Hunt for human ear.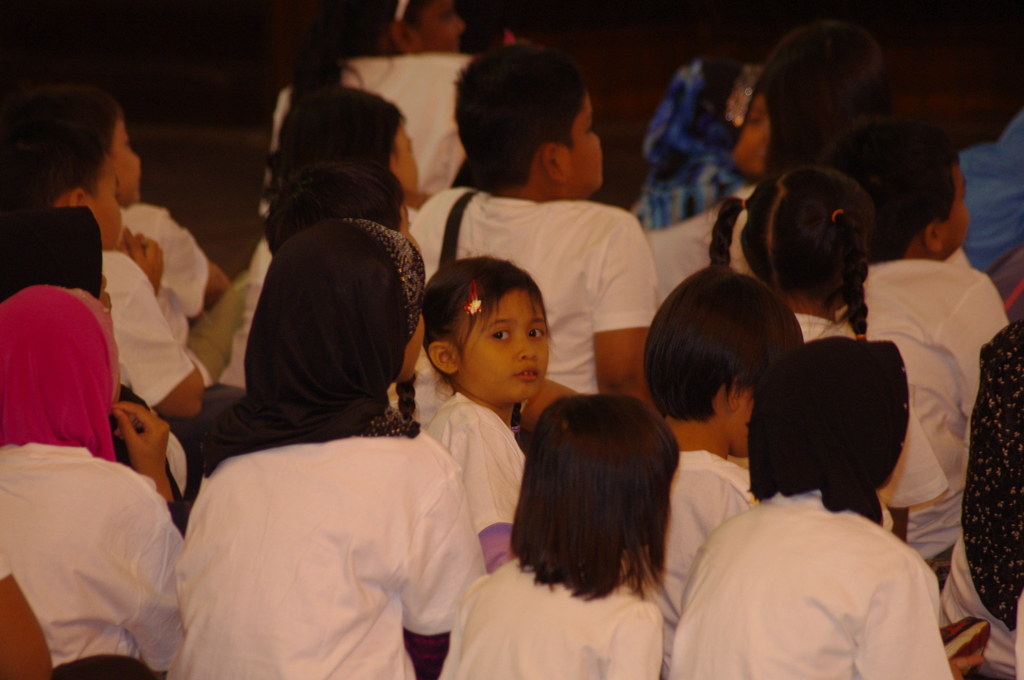
Hunted down at (541,142,567,182).
